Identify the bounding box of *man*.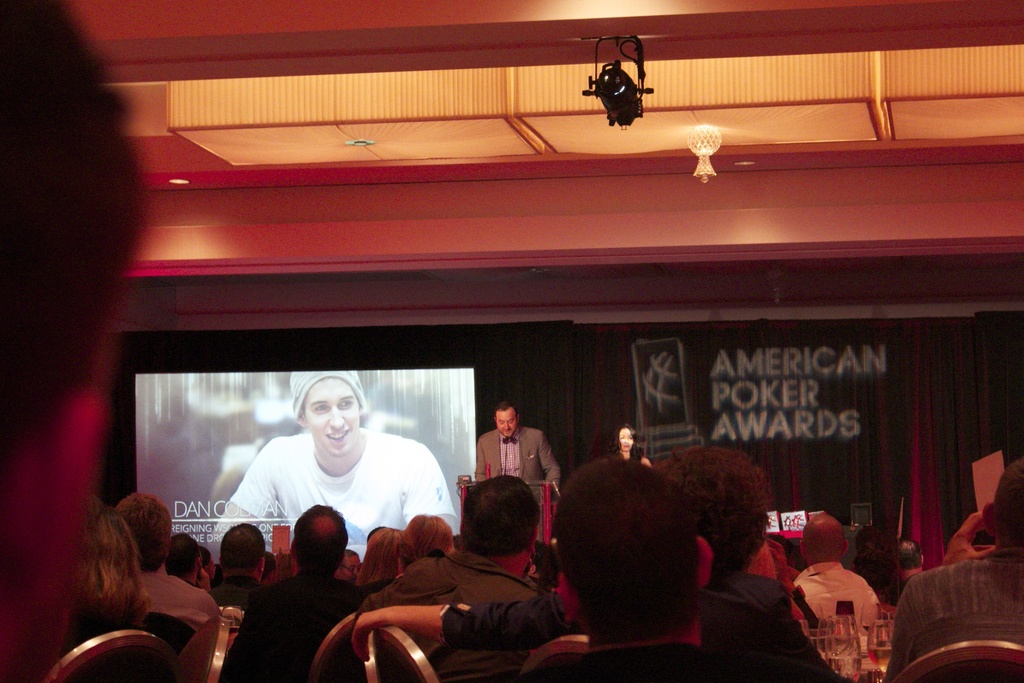
(214, 361, 465, 534).
